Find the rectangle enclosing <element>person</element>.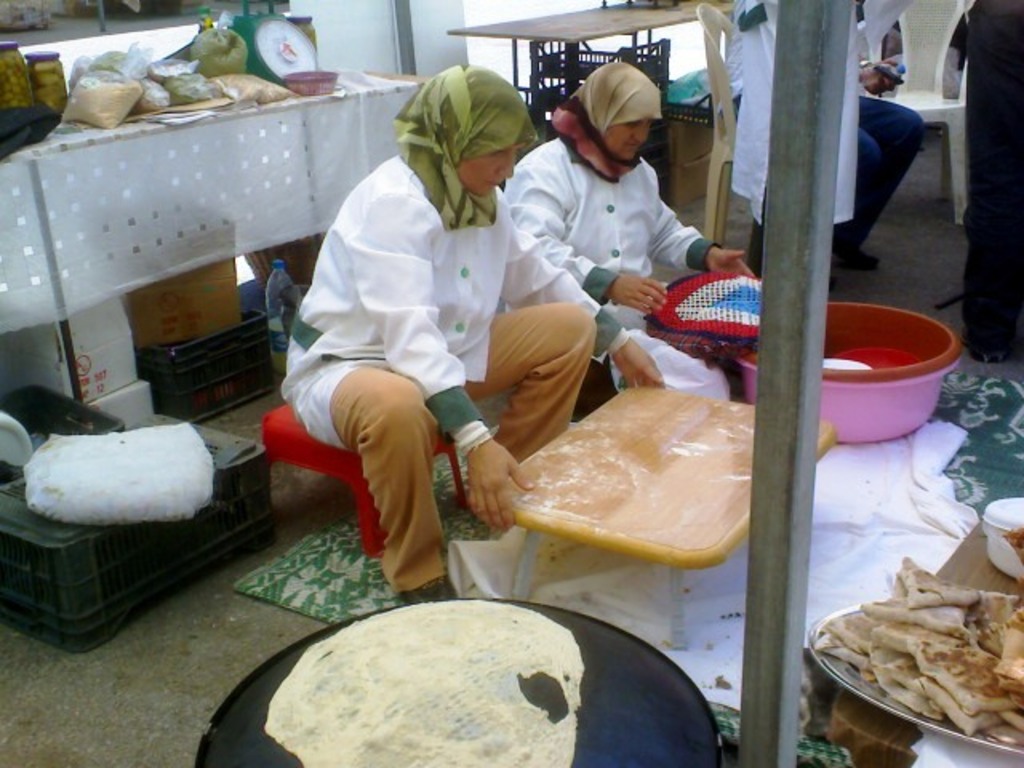
728 0 1022 363.
